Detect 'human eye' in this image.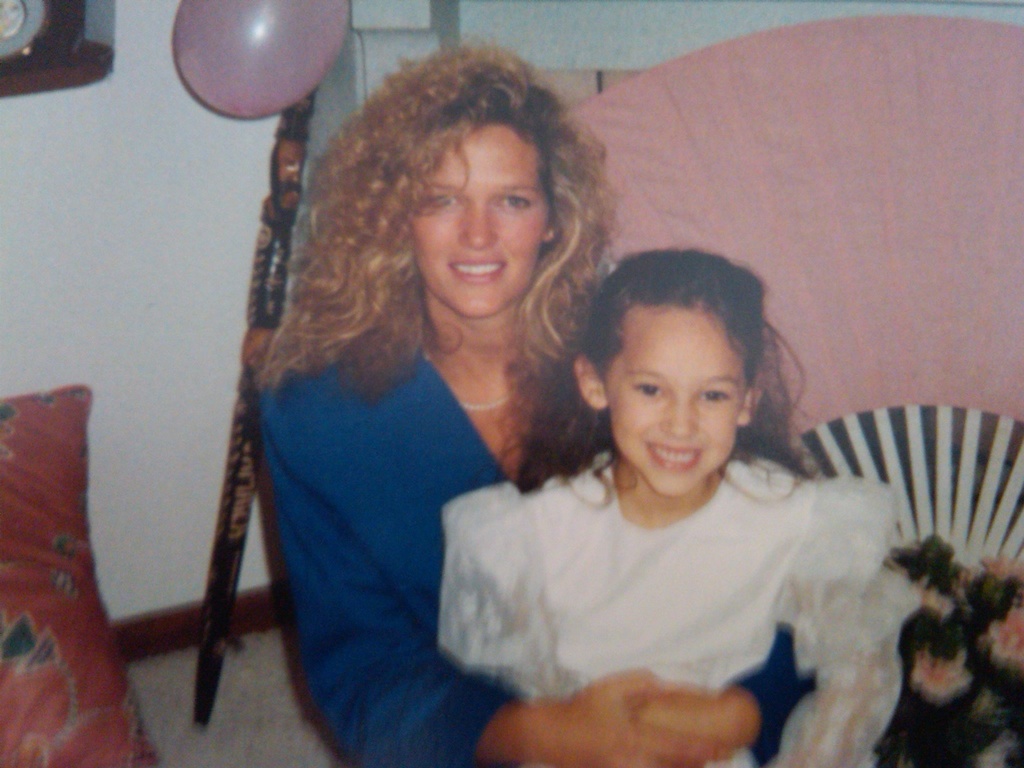
Detection: (496,193,534,216).
